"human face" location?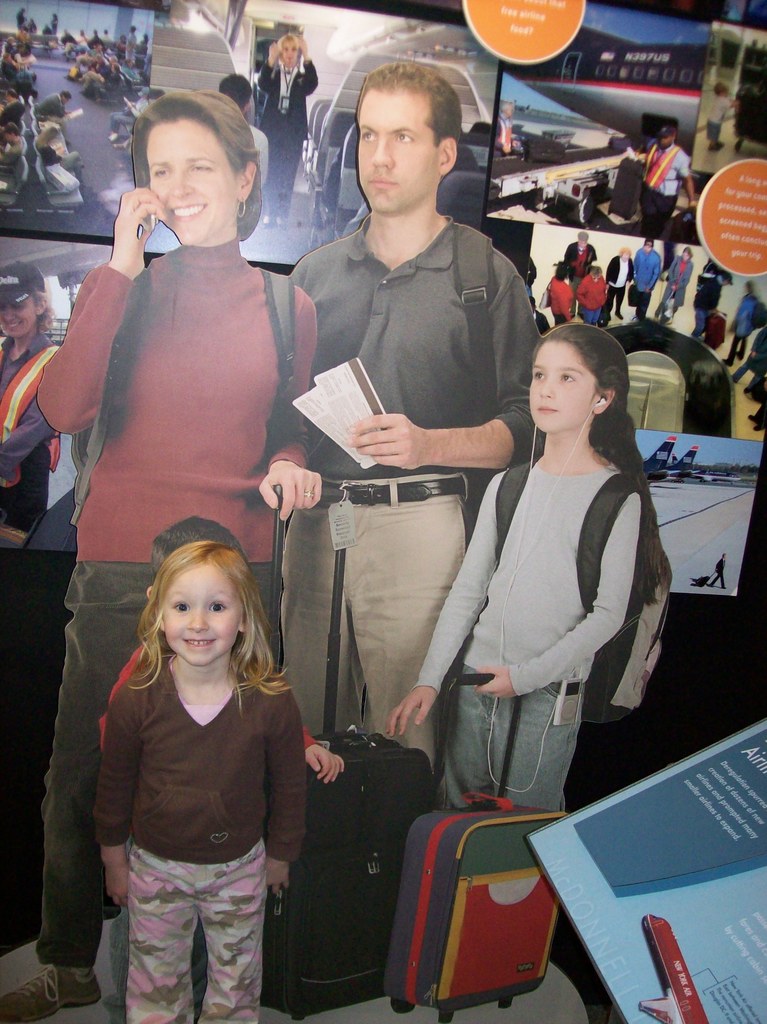
box=[160, 561, 234, 669]
